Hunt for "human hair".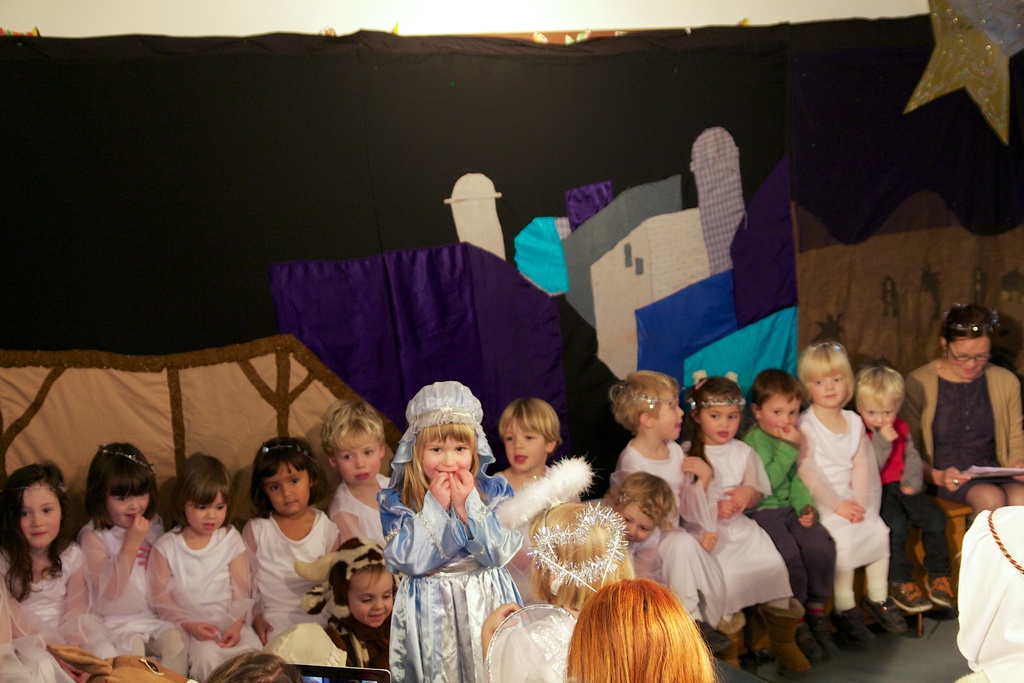
Hunted down at box(332, 534, 397, 623).
